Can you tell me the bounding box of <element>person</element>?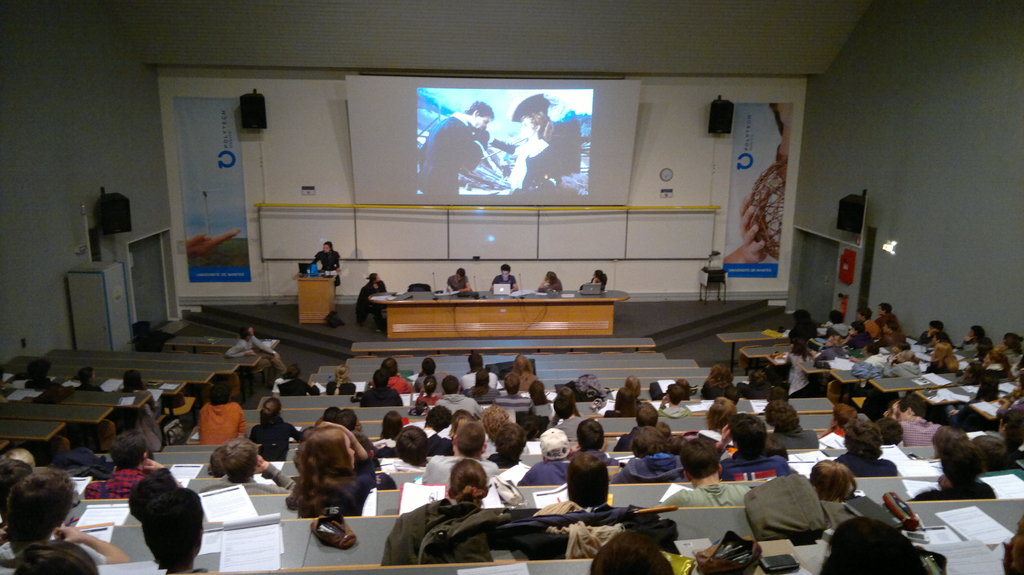
locate(719, 101, 790, 264).
